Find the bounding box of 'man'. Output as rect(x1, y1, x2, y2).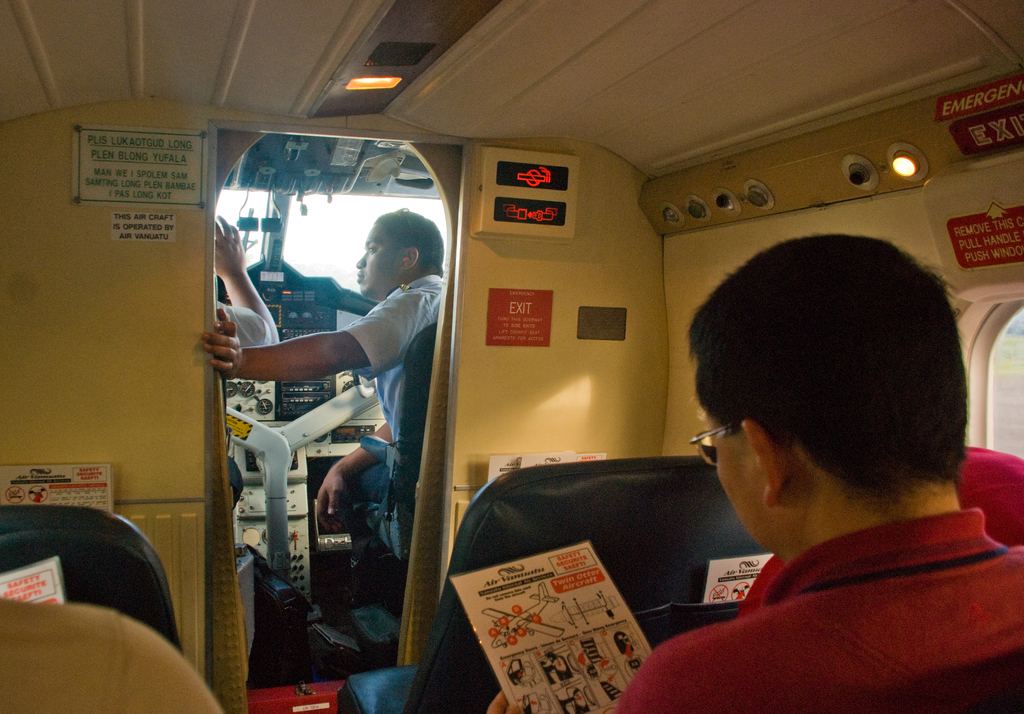
rect(603, 222, 1023, 713).
